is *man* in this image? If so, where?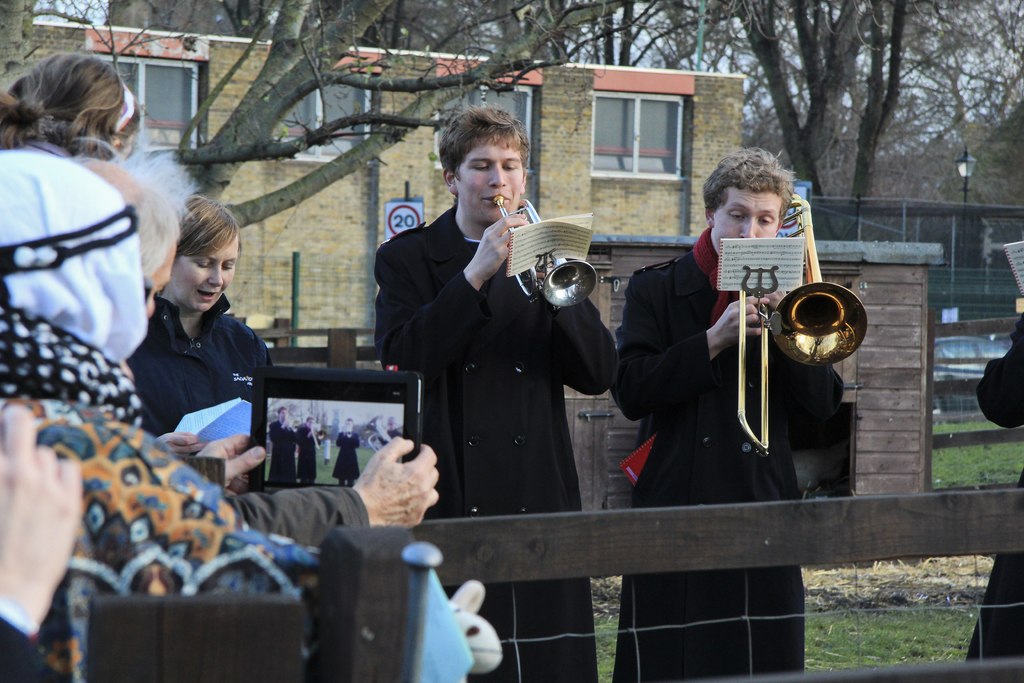
Yes, at bbox(612, 154, 835, 644).
